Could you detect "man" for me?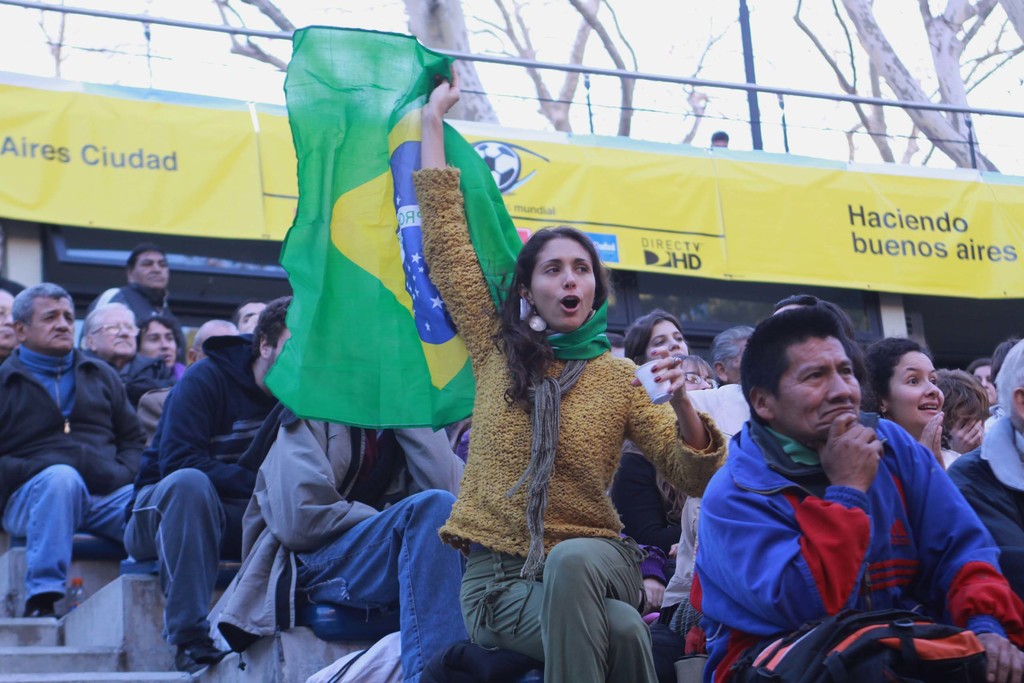
Detection result: Rect(230, 293, 271, 332).
